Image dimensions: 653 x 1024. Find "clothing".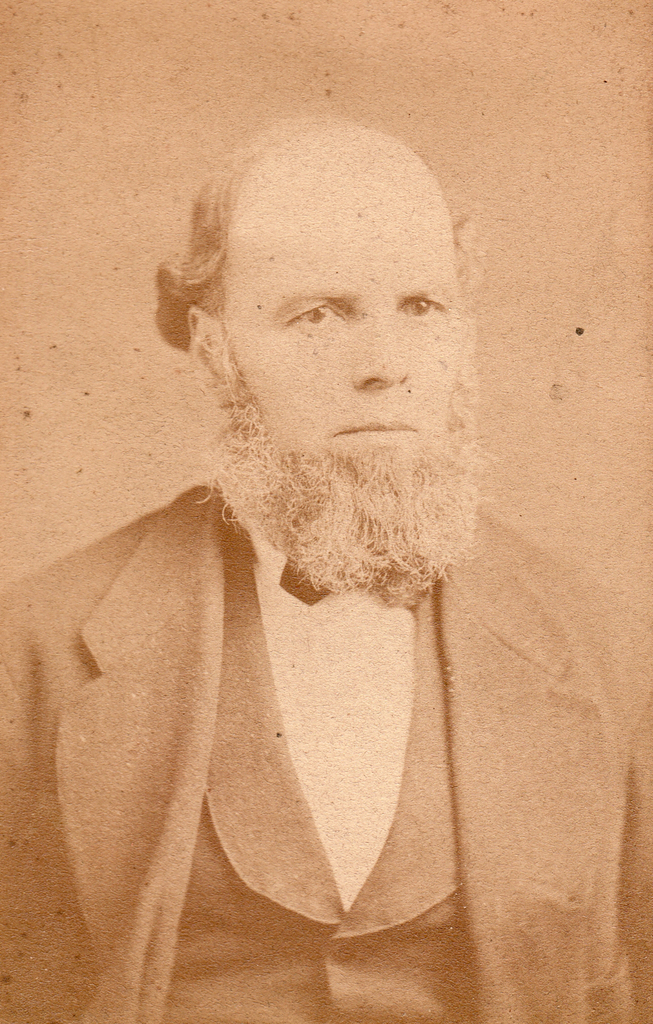
1:487:652:1022.
